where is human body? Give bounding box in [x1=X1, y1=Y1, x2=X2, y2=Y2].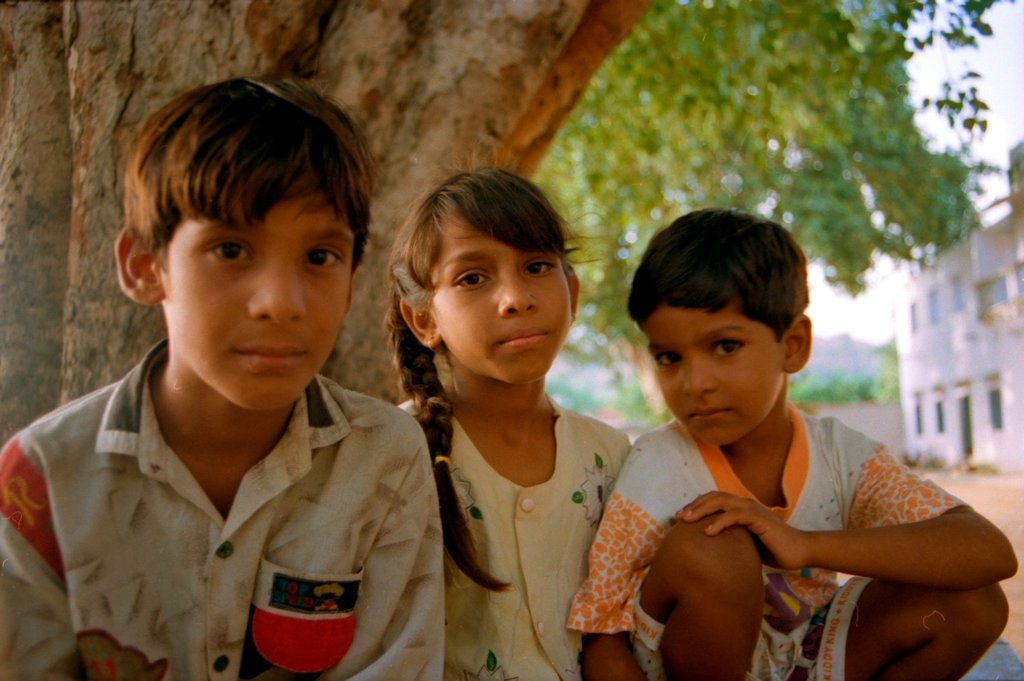
[x1=385, y1=169, x2=658, y2=679].
